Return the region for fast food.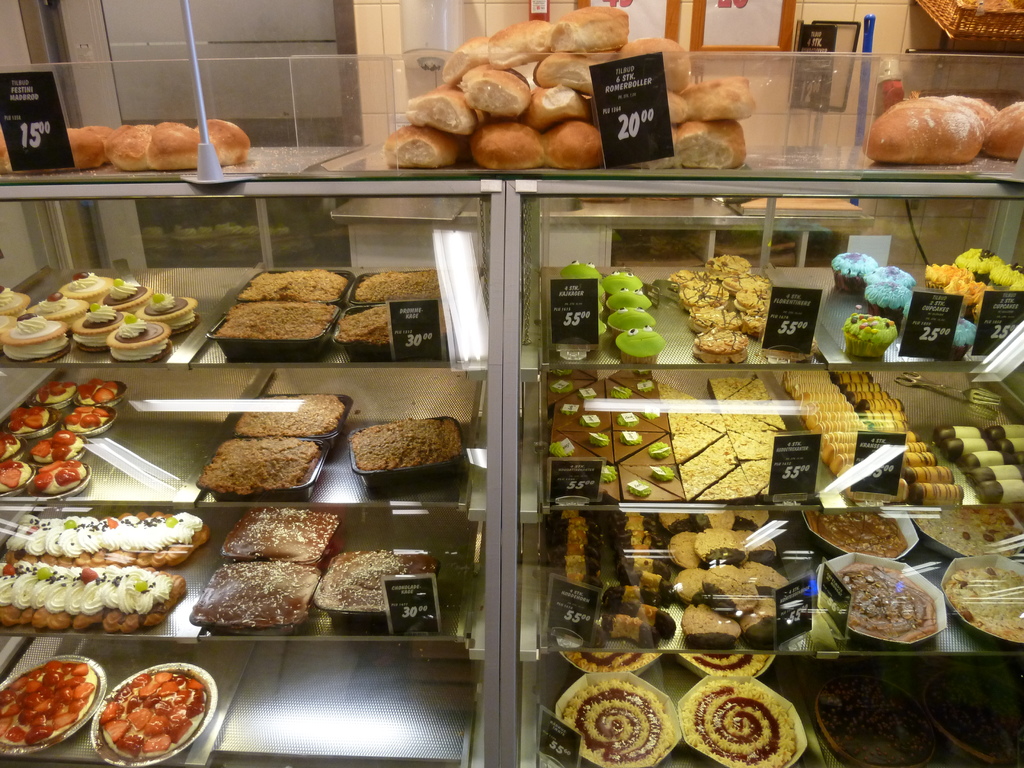
(626, 43, 684, 84).
